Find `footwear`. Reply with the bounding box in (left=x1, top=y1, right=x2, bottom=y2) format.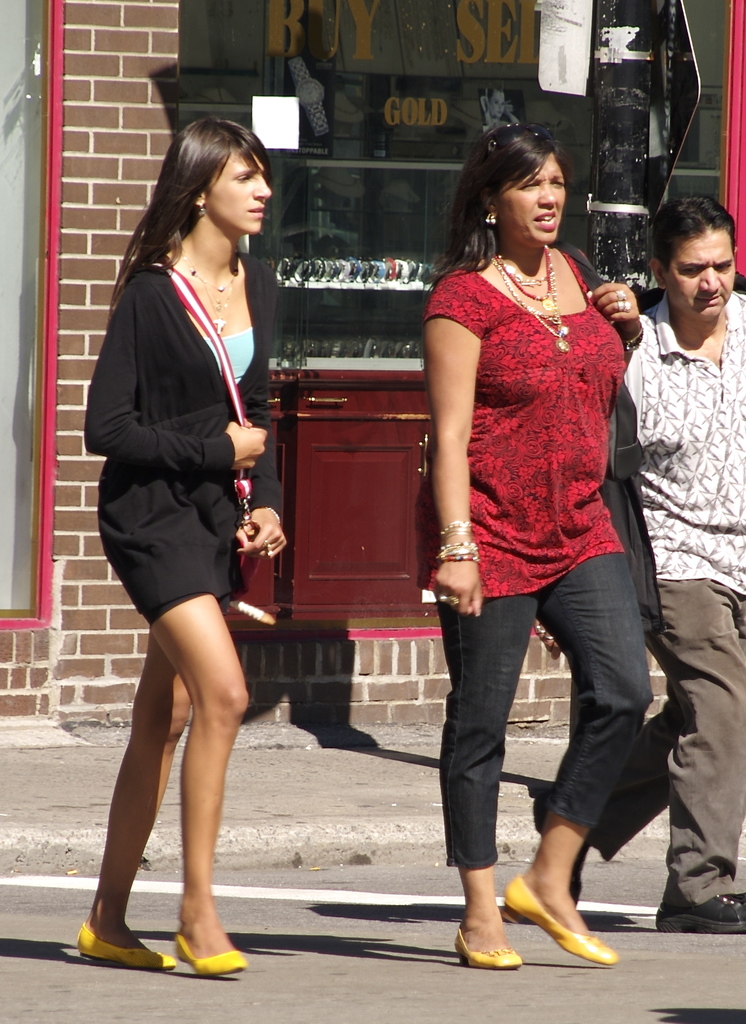
(left=653, top=897, right=745, bottom=936).
